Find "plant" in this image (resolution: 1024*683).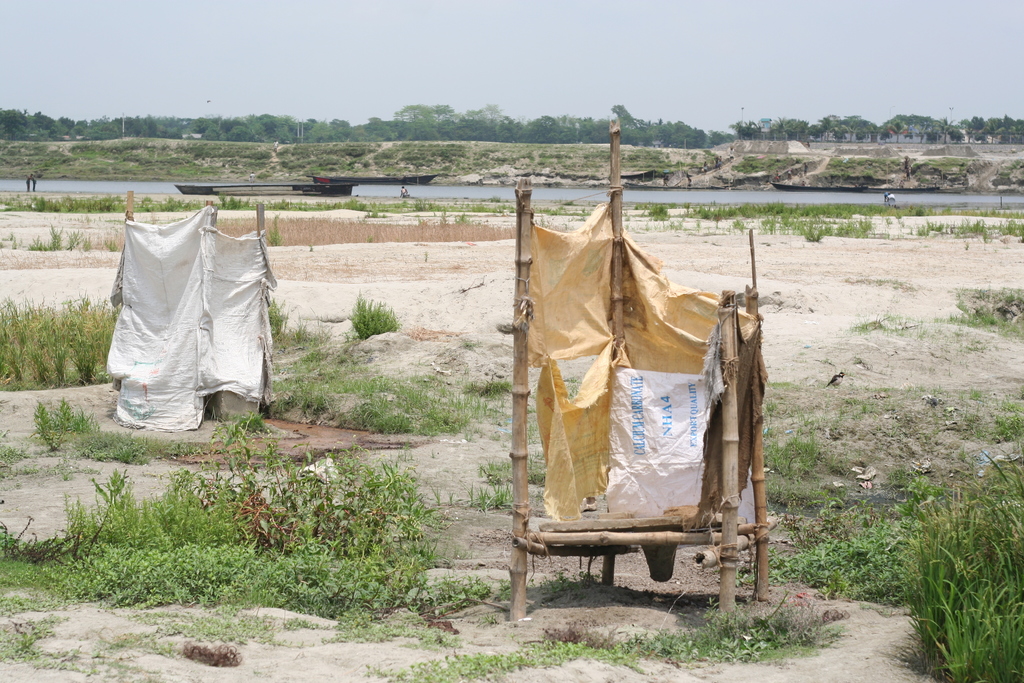
346/288/401/345.
